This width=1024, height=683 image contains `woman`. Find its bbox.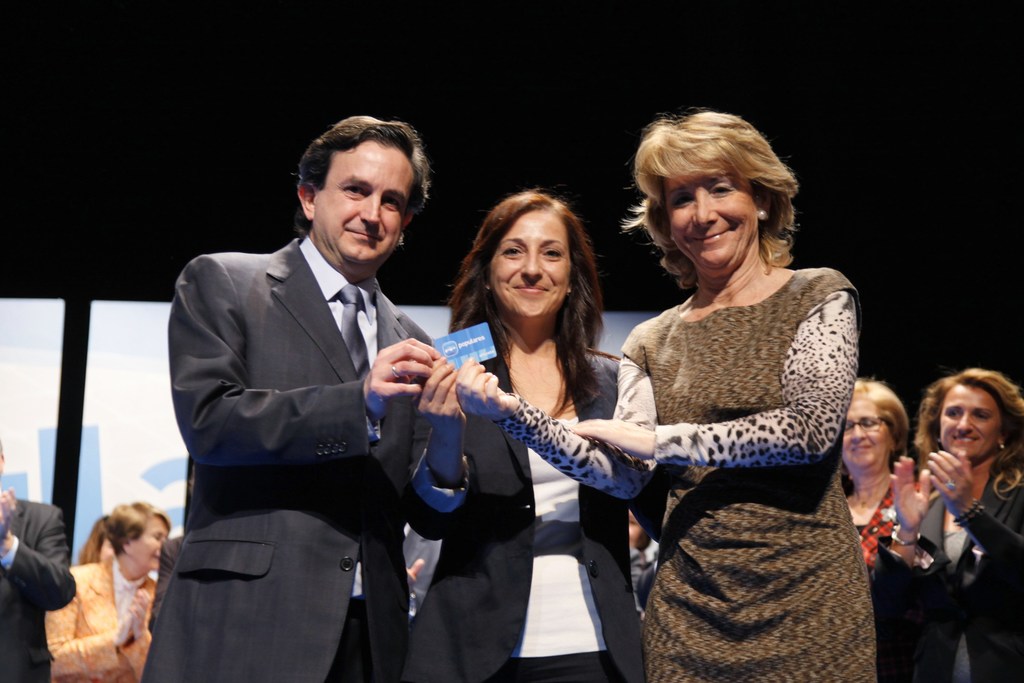
(x1=842, y1=375, x2=945, y2=681).
